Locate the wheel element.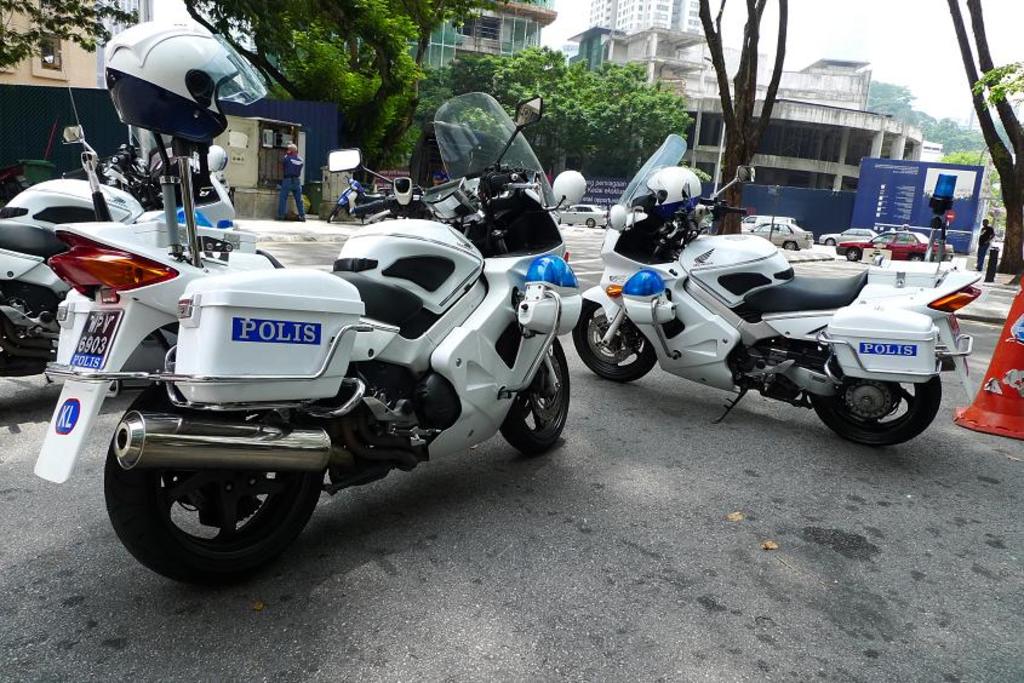
Element bbox: l=327, t=206, r=344, b=223.
